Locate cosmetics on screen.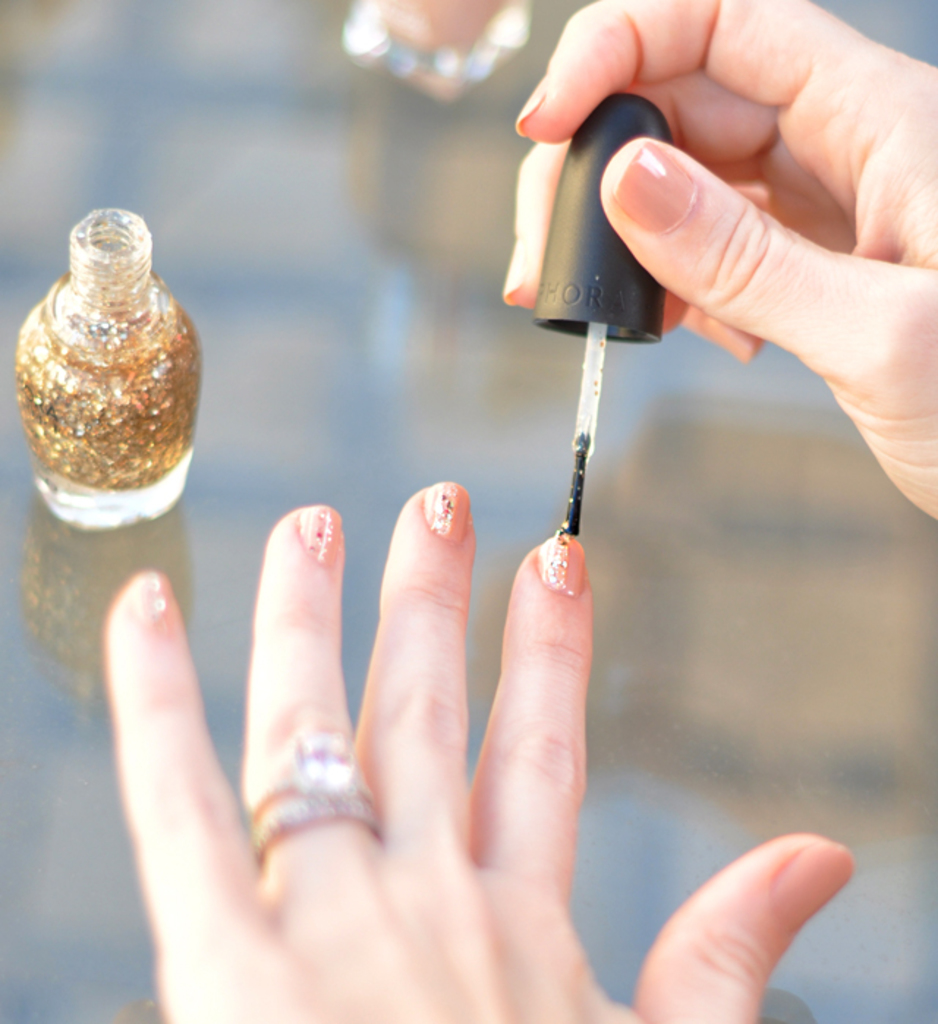
On screen at bbox=[525, 89, 677, 541].
